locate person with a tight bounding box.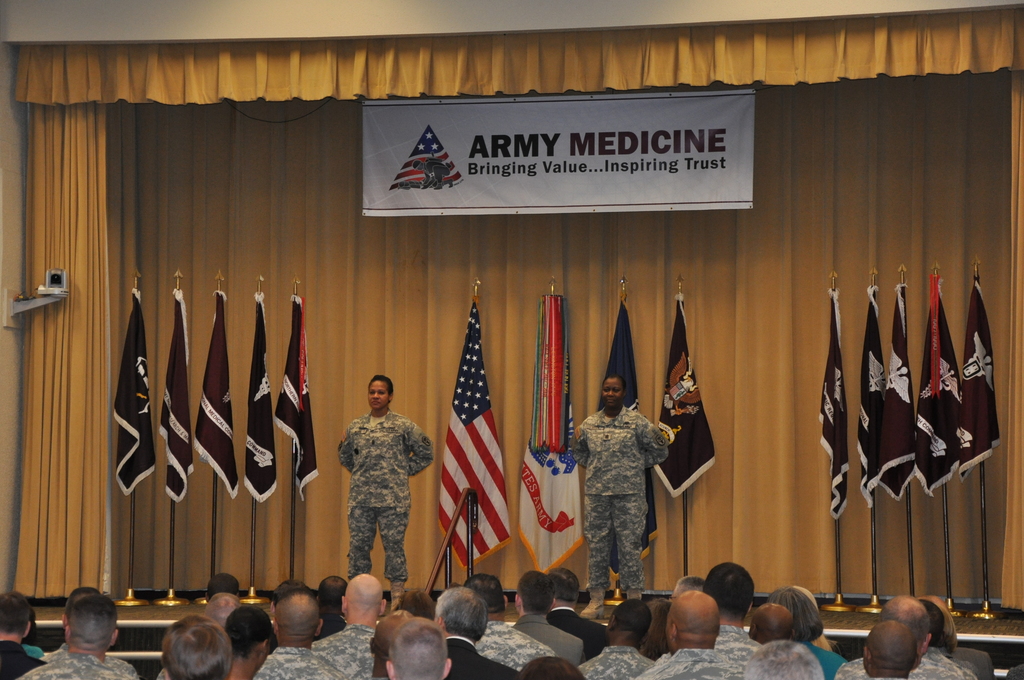
(left=570, top=374, right=670, bottom=619).
